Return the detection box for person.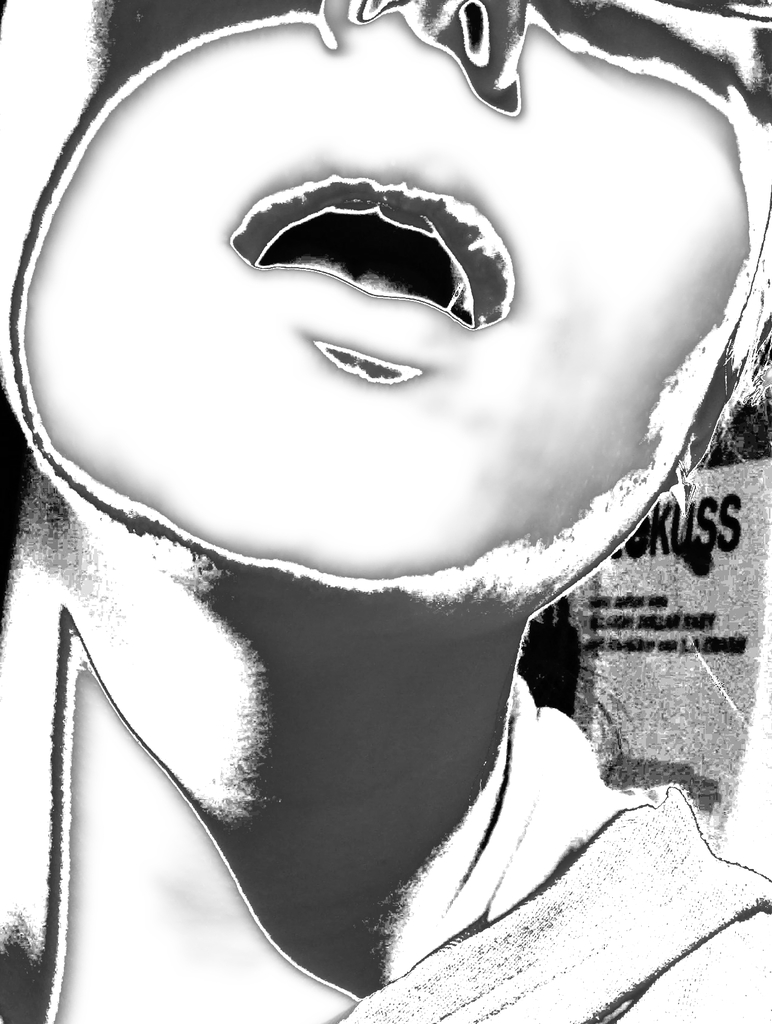
pyautogui.locateOnScreen(0, 0, 771, 1023).
